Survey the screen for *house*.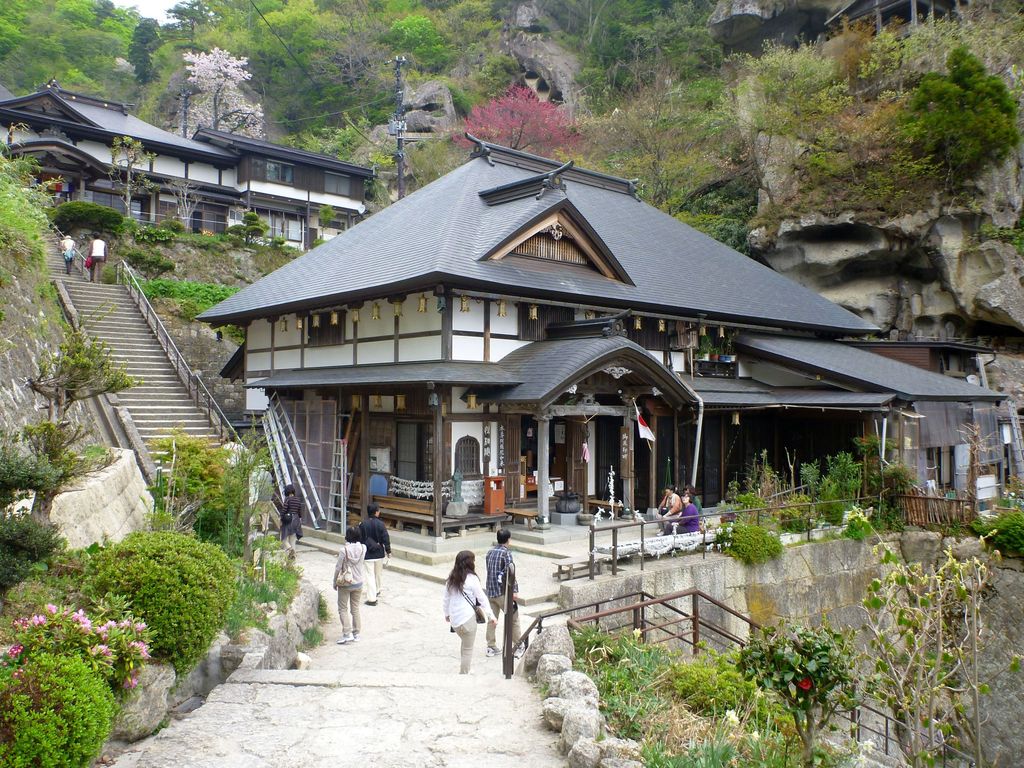
Survey found: bbox=[0, 79, 367, 246].
